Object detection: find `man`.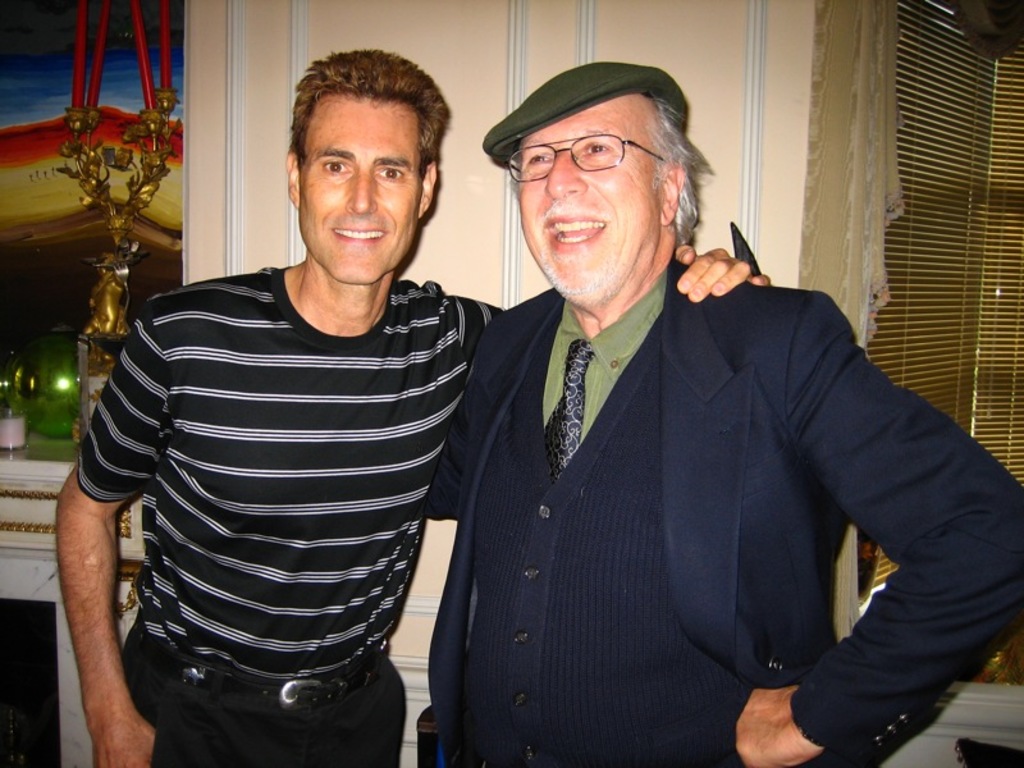
55 45 774 767.
